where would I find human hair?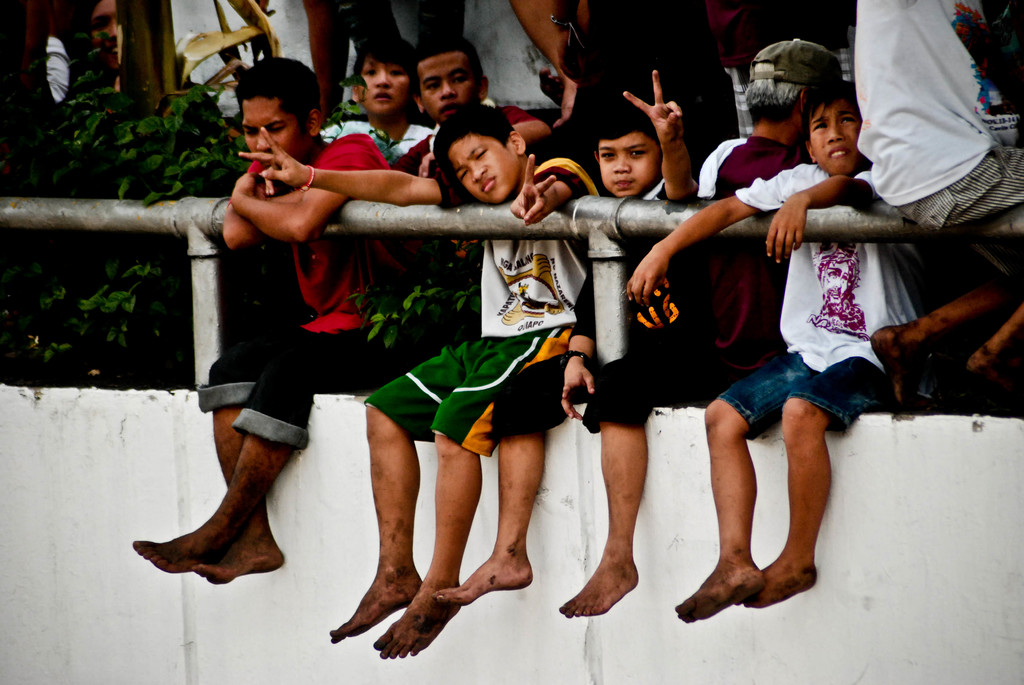
At {"left": 232, "top": 58, "right": 323, "bottom": 129}.
